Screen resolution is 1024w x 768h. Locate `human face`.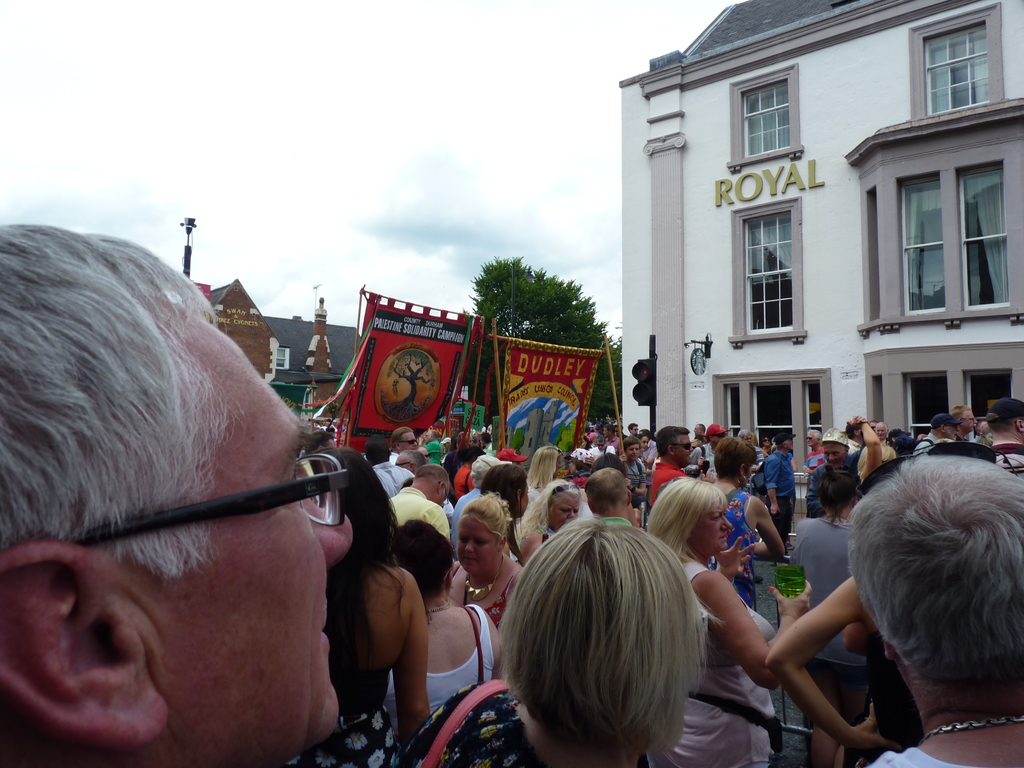
bbox=(823, 444, 847, 471).
